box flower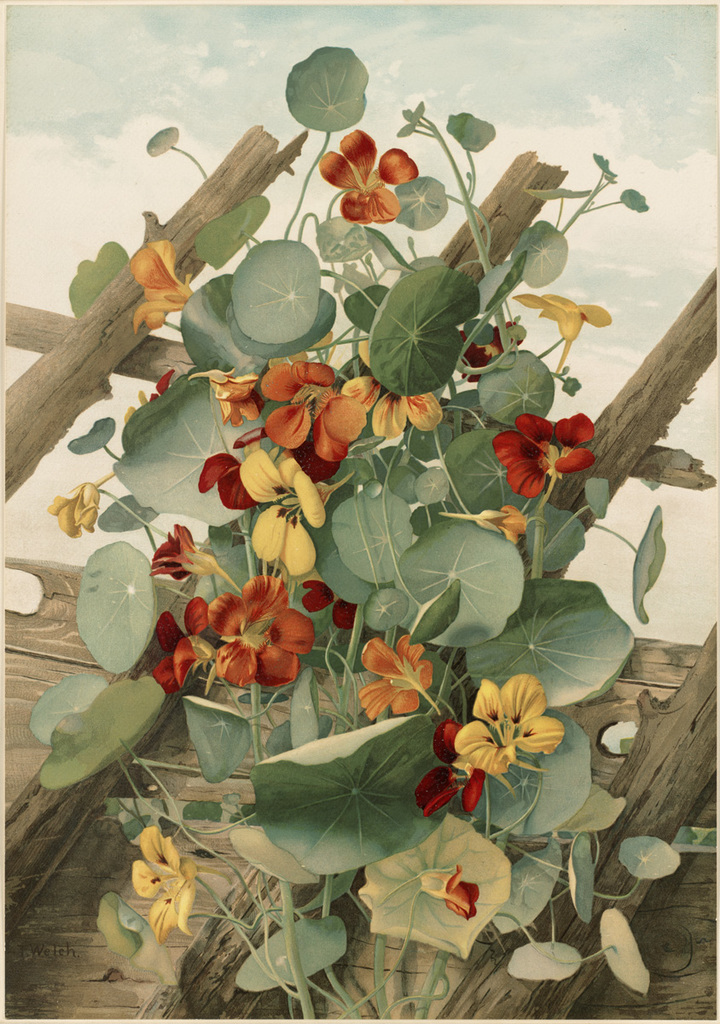
region(455, 672, 564, 776)
